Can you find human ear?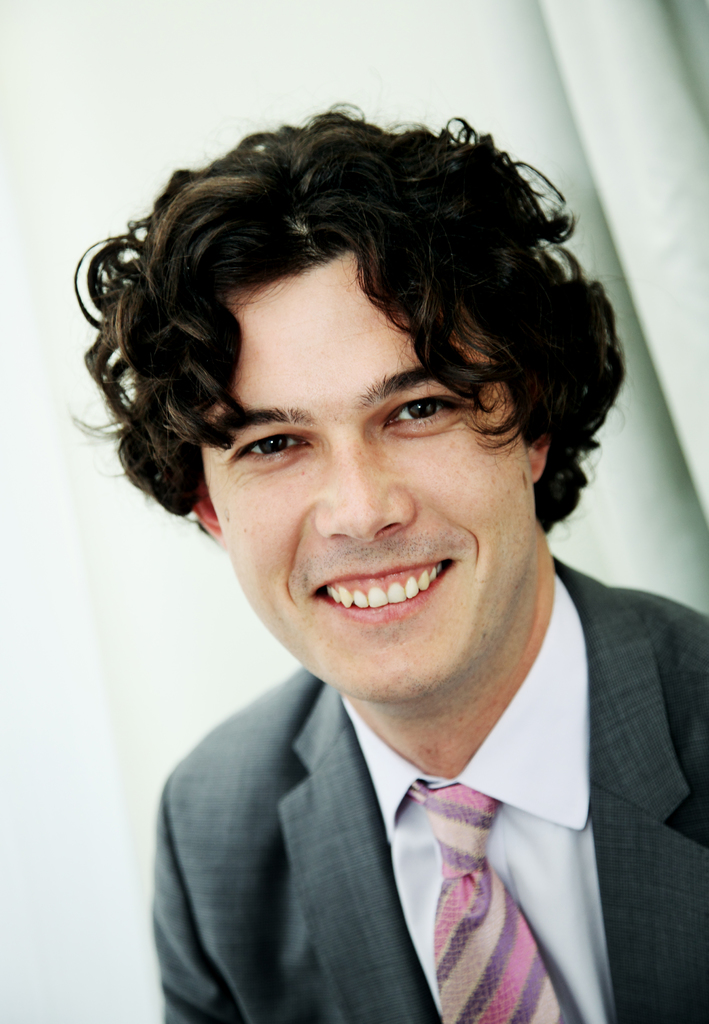
Yes, bounding box: locate(526, 428, 552, 483).
